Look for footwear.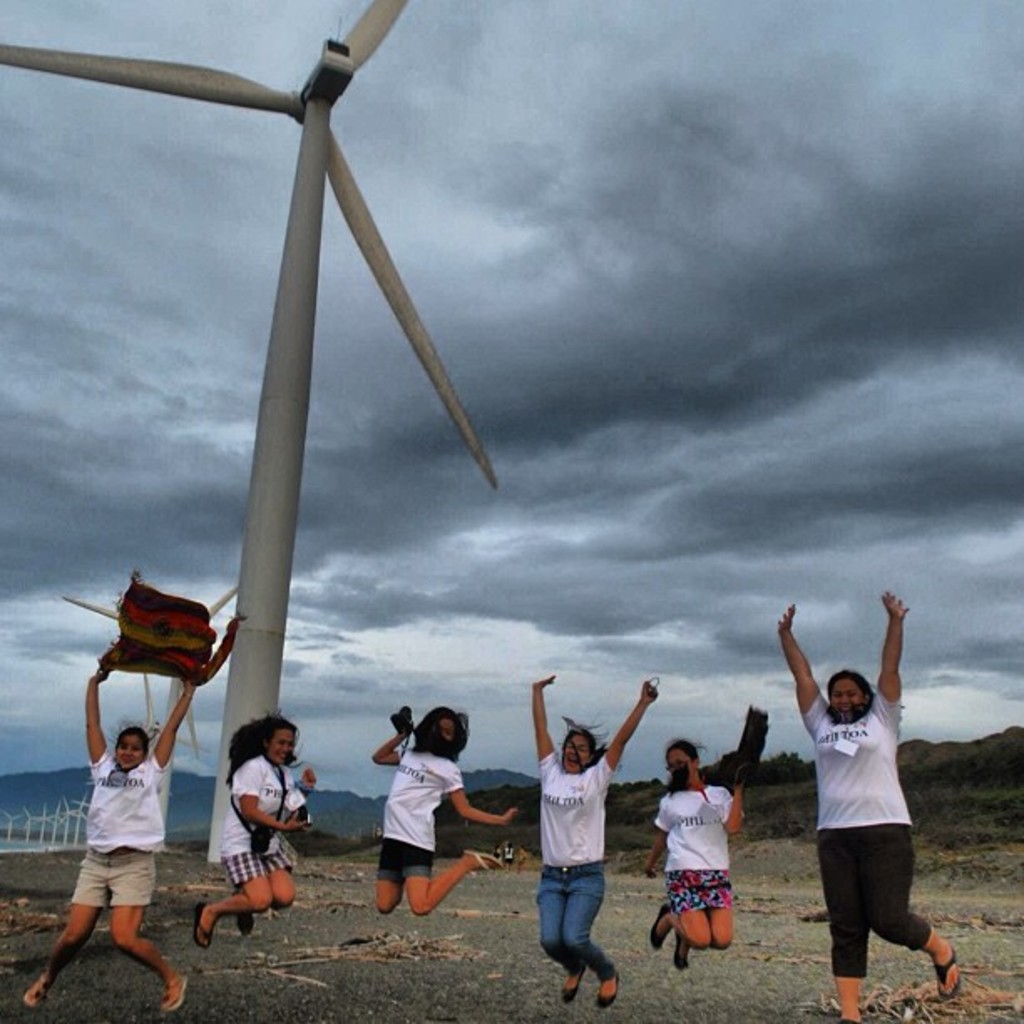
Found: x1=596, y1=972, x2=621, y2=1007.
